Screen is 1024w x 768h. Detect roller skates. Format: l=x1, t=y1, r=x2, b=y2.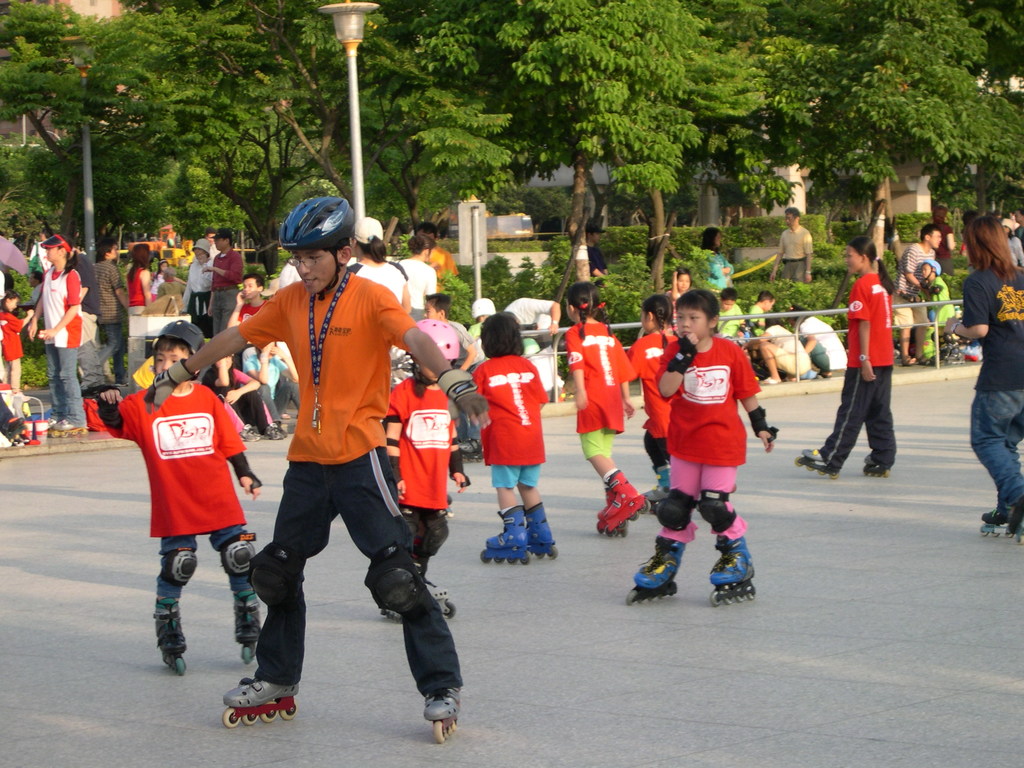
l=525, t=499, r=559, b=561.
